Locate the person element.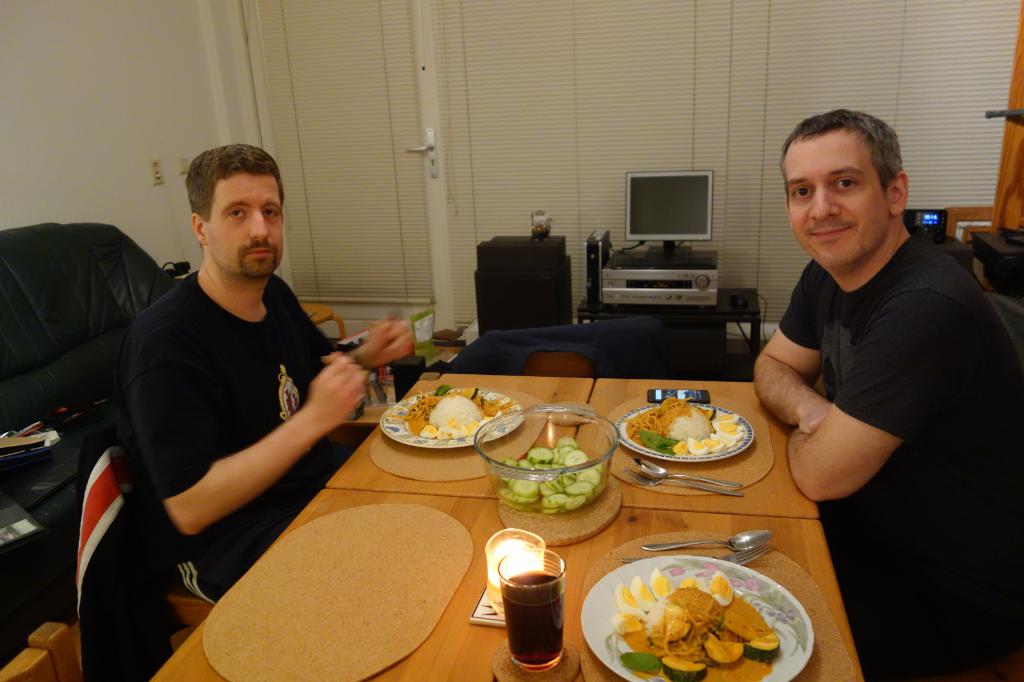
Element bbox: locate(111, 141, 419, 608).
